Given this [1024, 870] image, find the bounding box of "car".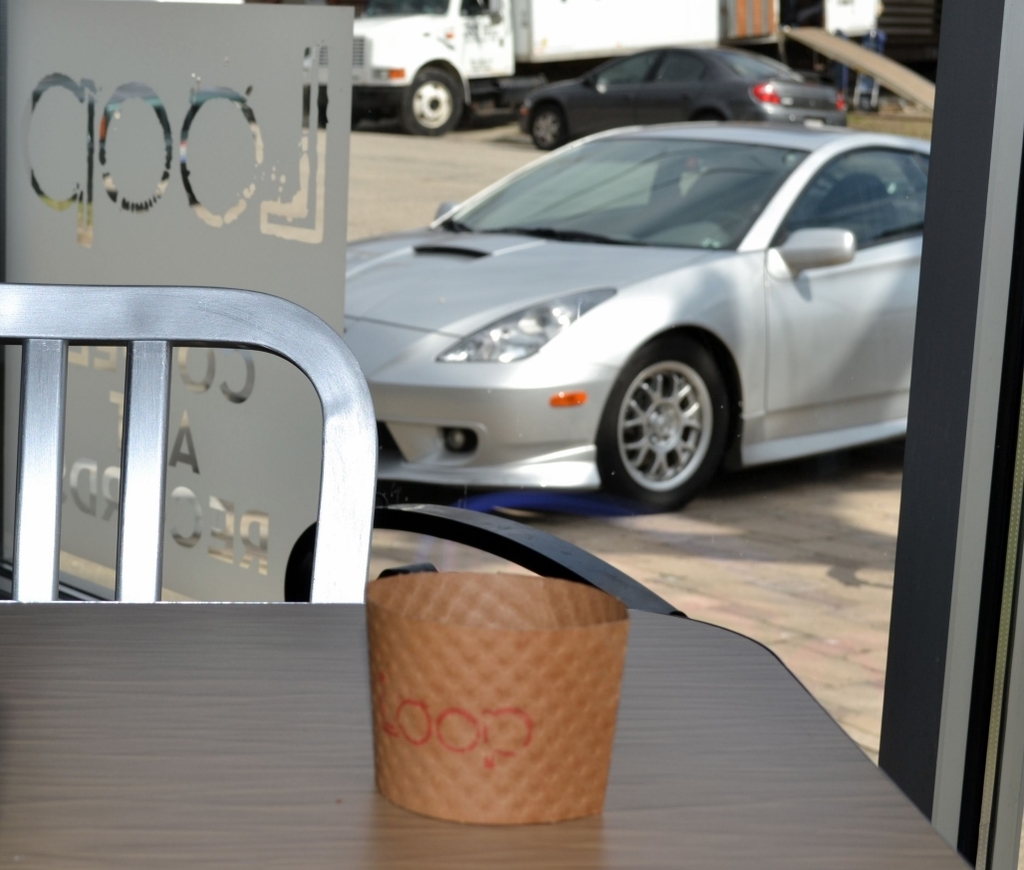
520, 45, 852, 149.
